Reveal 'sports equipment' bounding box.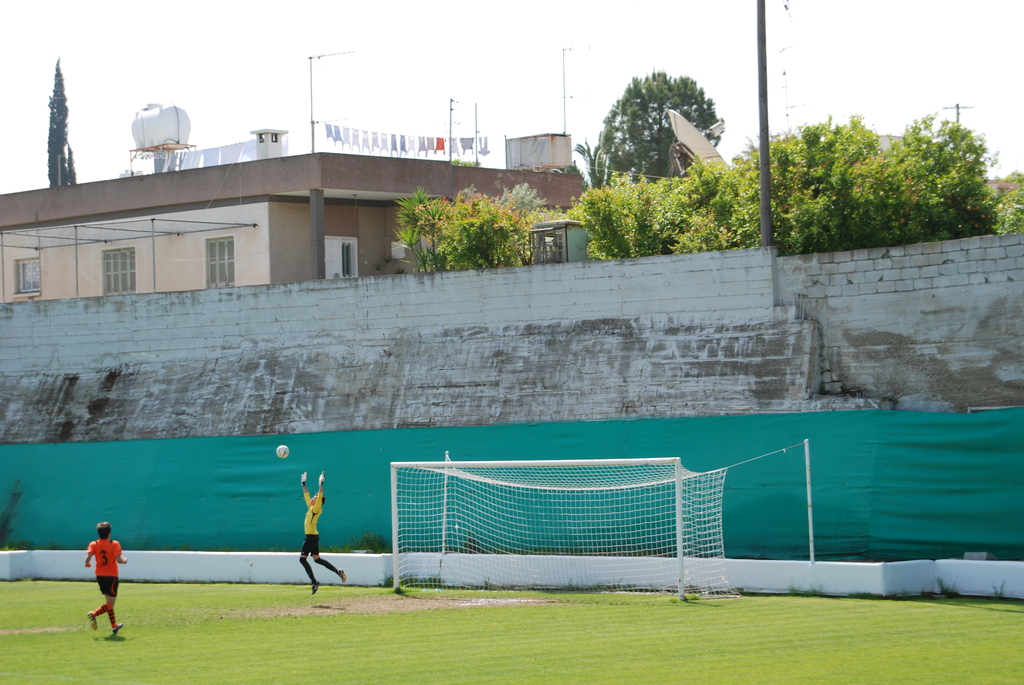
Revealed: [x1=272, y1=441, x2=293, y2=461].
